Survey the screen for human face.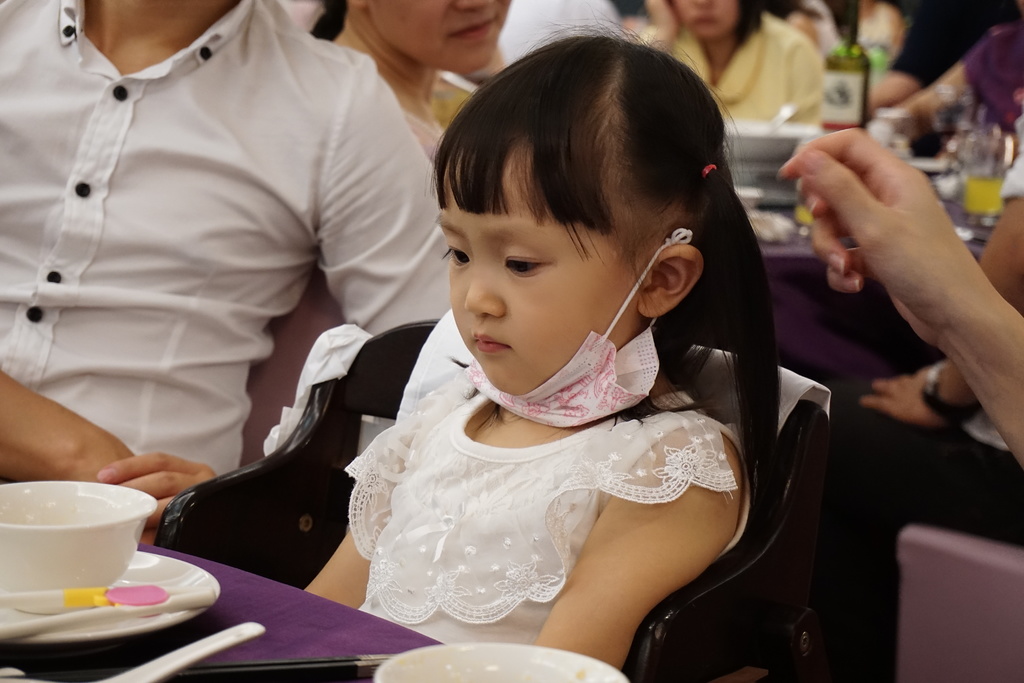
Survey found: 670,0,742,40.
